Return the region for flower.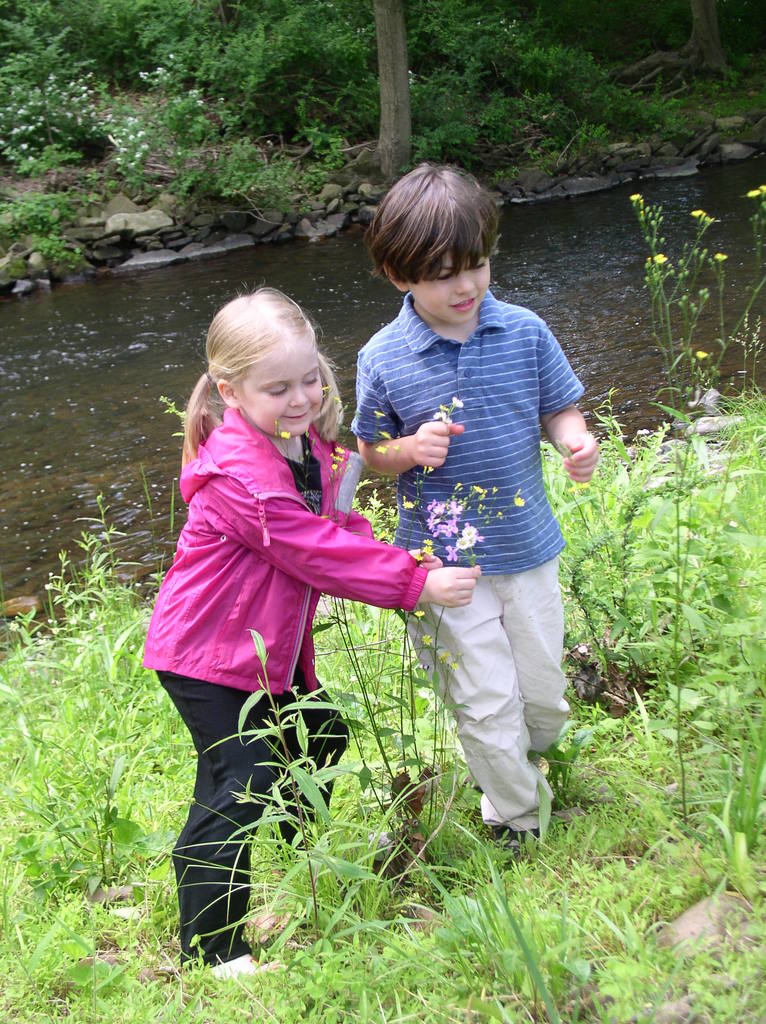
rect(714, 250, 723, 260).
